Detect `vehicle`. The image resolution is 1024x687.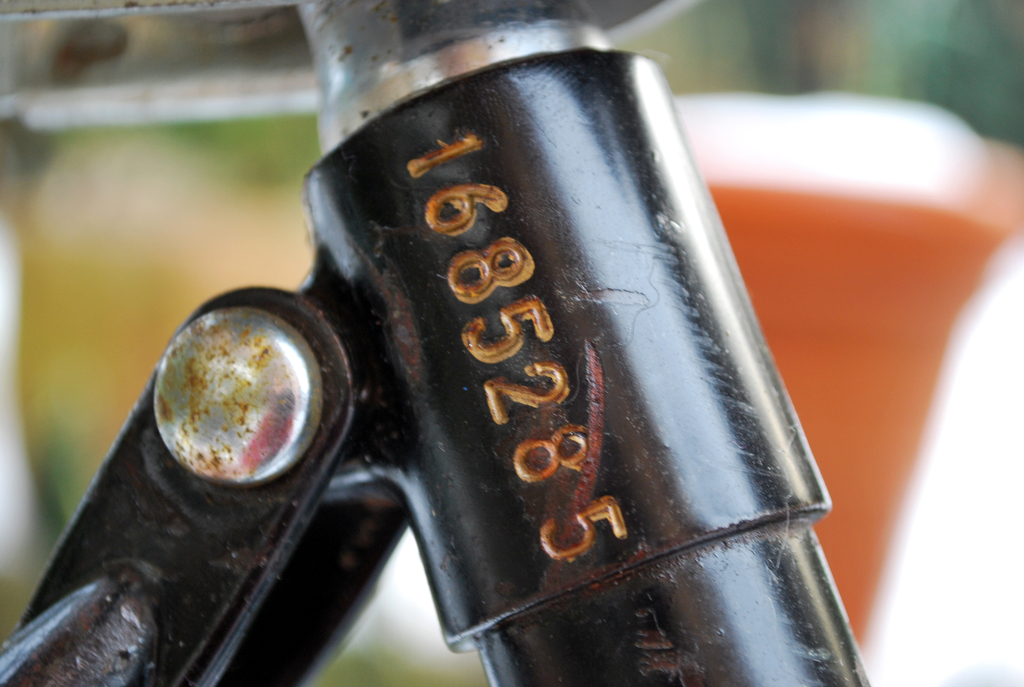
pyautogui.locateOnScreen(0, 0, 867, 686).
